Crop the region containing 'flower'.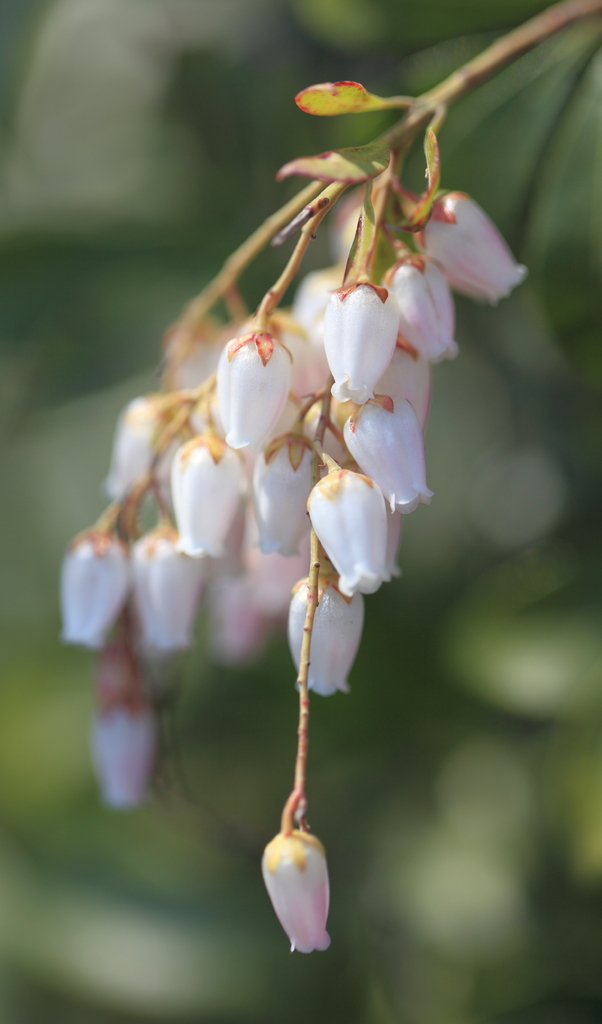
Crop region: locate(250, 811, 338, 961).
